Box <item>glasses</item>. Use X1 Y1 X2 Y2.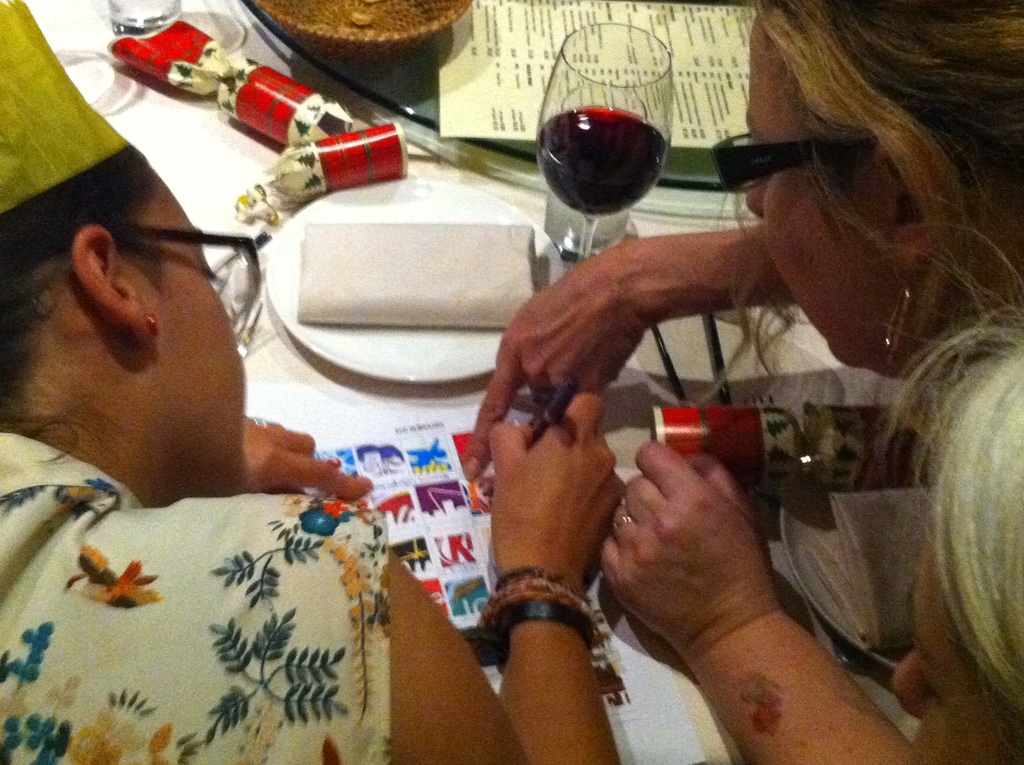
718 120 895 177.
